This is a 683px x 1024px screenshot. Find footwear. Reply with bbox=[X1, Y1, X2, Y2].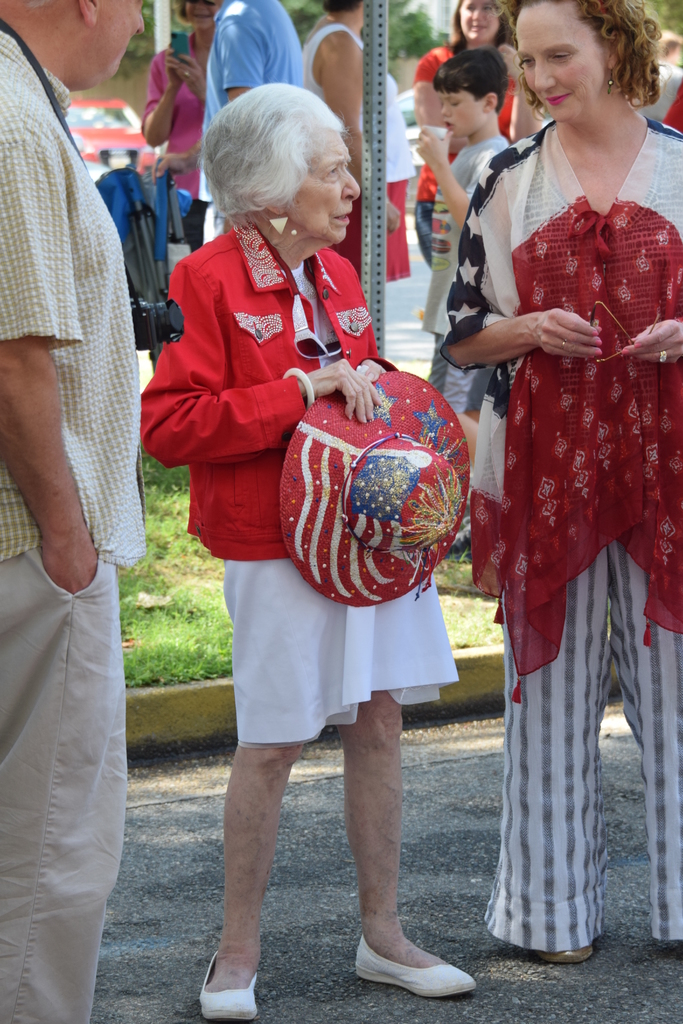
bbox=[541, 931, 590, 964].
